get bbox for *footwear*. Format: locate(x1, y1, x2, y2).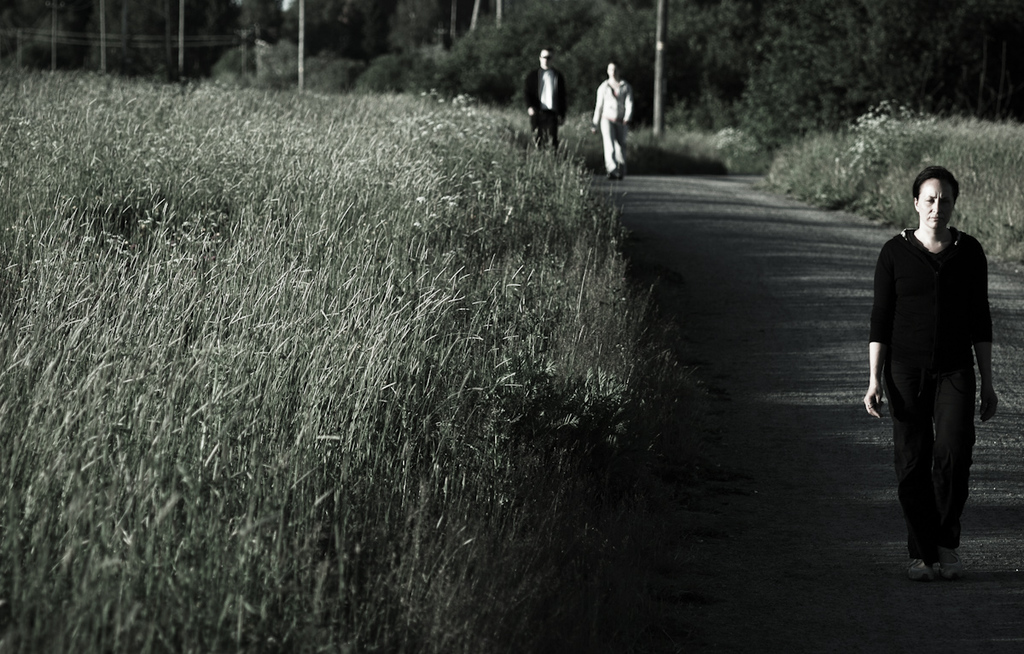
locate(937, 547, 963, 575).
